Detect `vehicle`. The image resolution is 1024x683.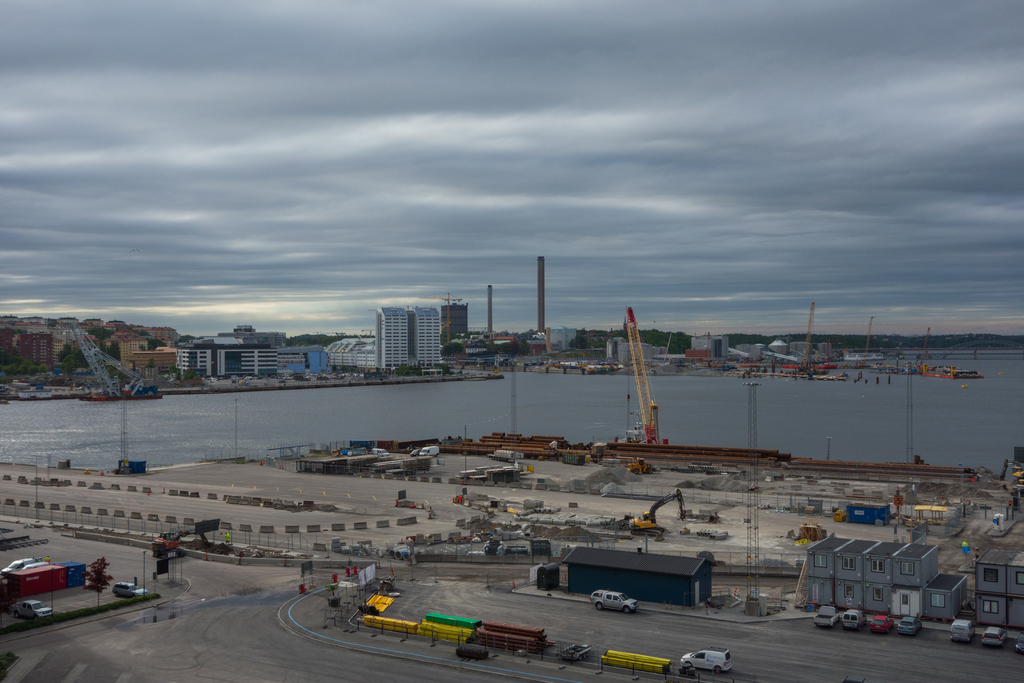
Rect(842, 606, 869, 630).
